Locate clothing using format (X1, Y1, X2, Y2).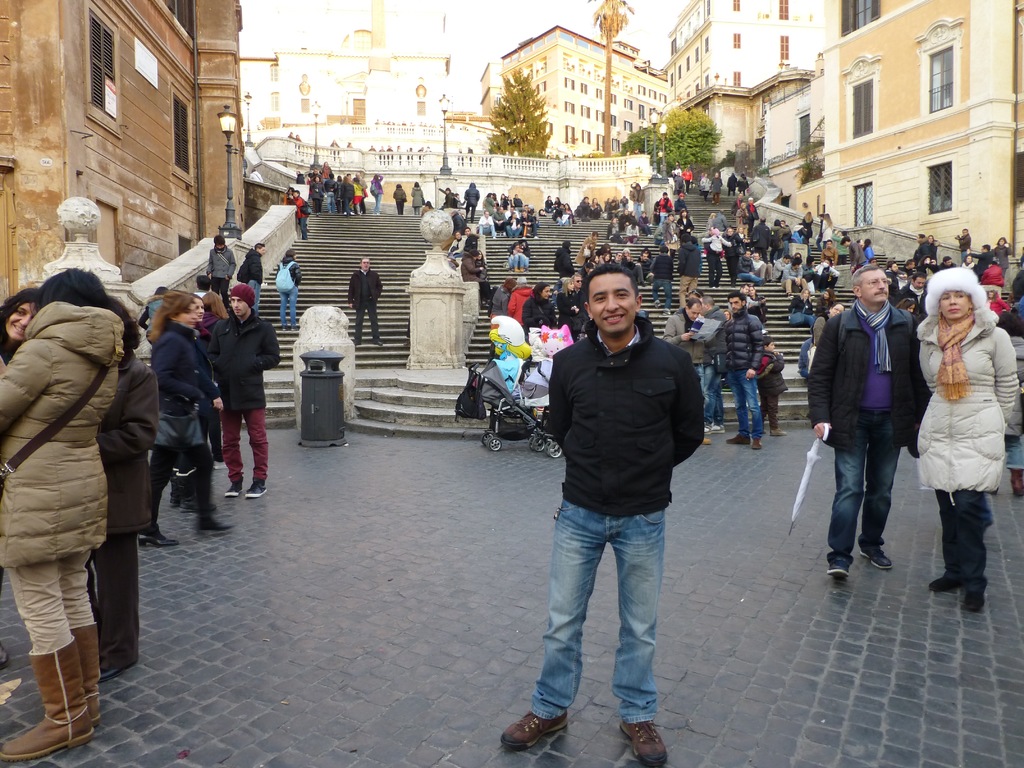
(815, 262, 841, 287).
